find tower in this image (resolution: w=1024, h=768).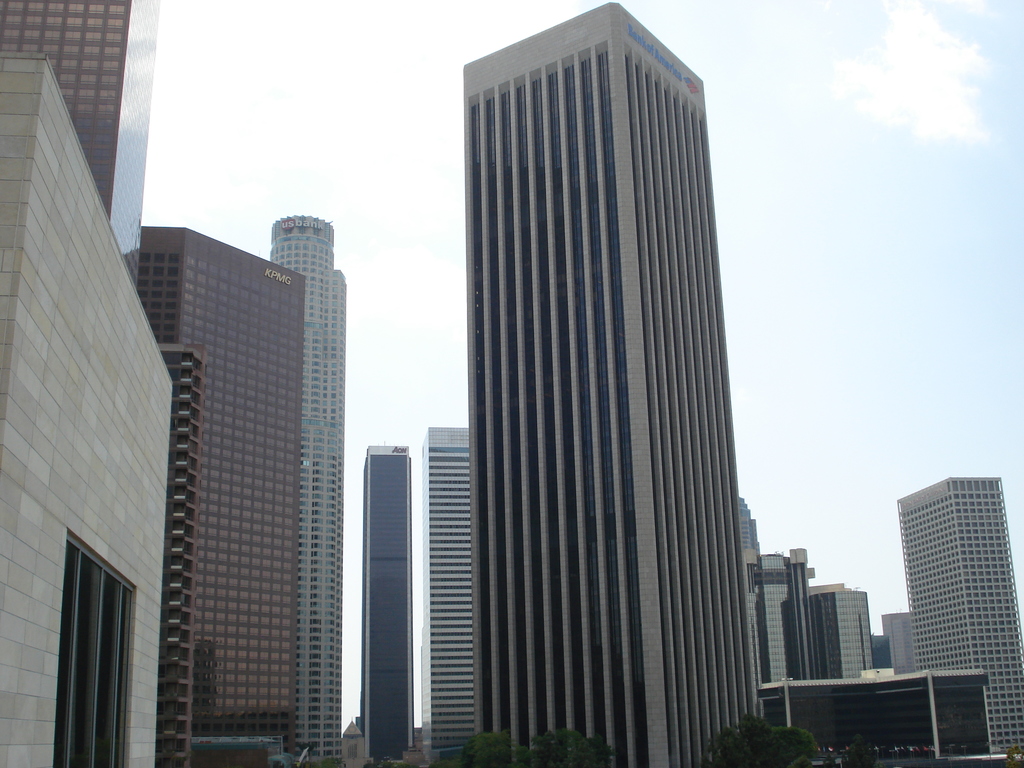
(left=268, top=209, right=341, bottom=742).
